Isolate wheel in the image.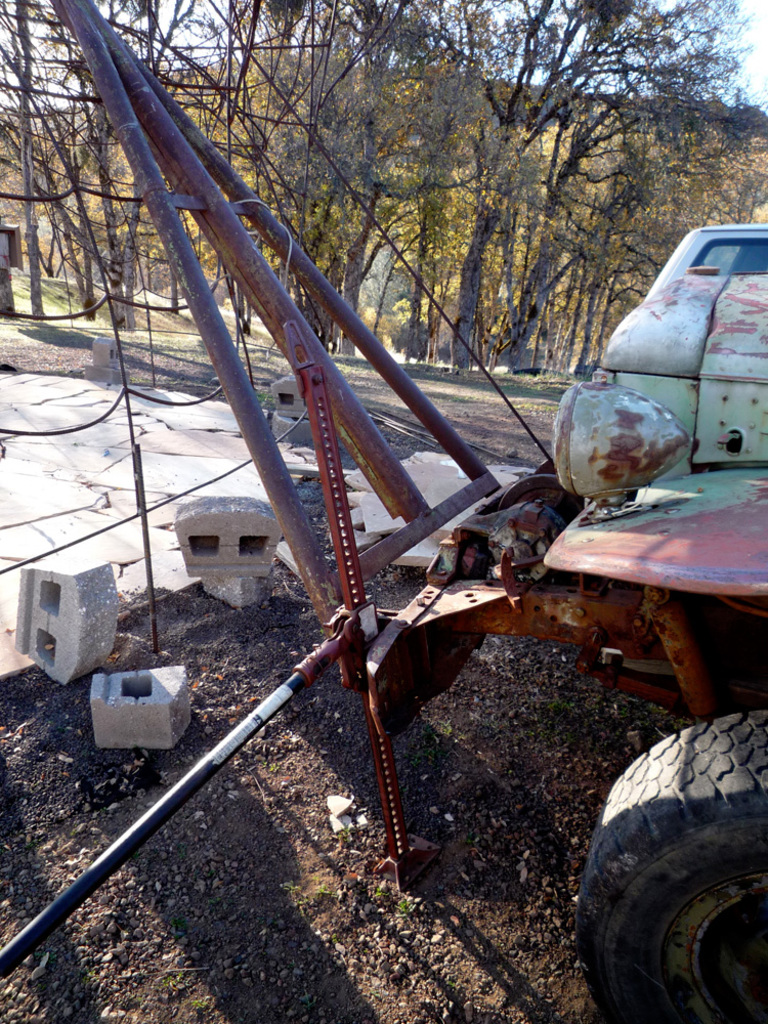
Isolated region: <bbox>571, 712, 767, 1023</bbox>.
